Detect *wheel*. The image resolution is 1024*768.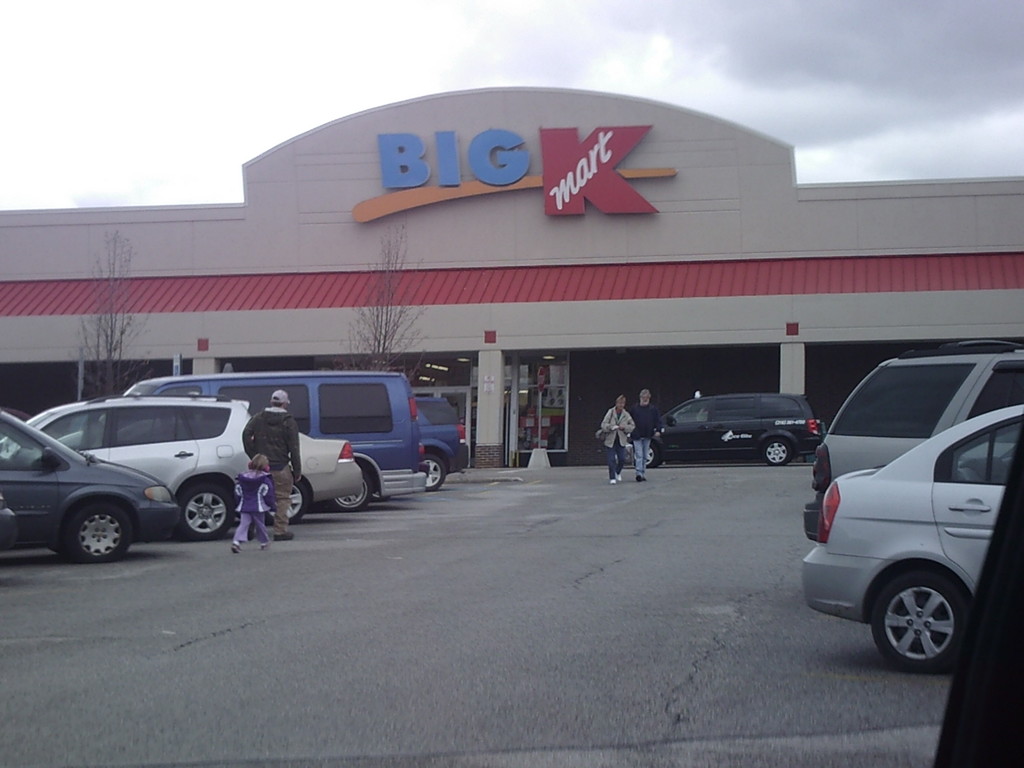
box=[419, 452, 449, 493].
